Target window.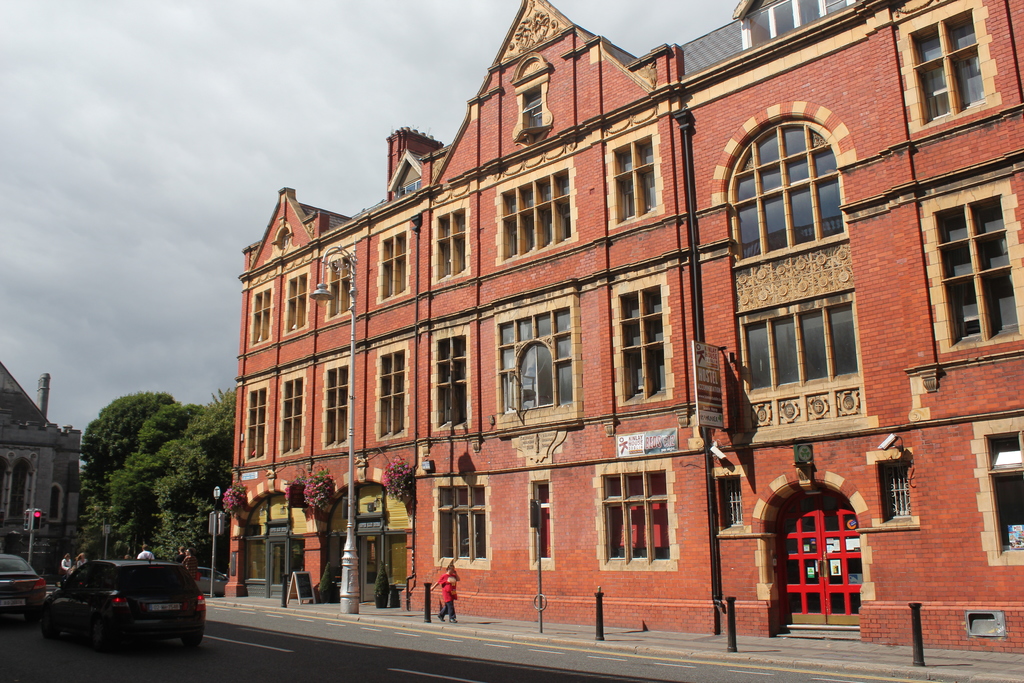
Target region: [left=493, top=156, right=575, bottom=264].
